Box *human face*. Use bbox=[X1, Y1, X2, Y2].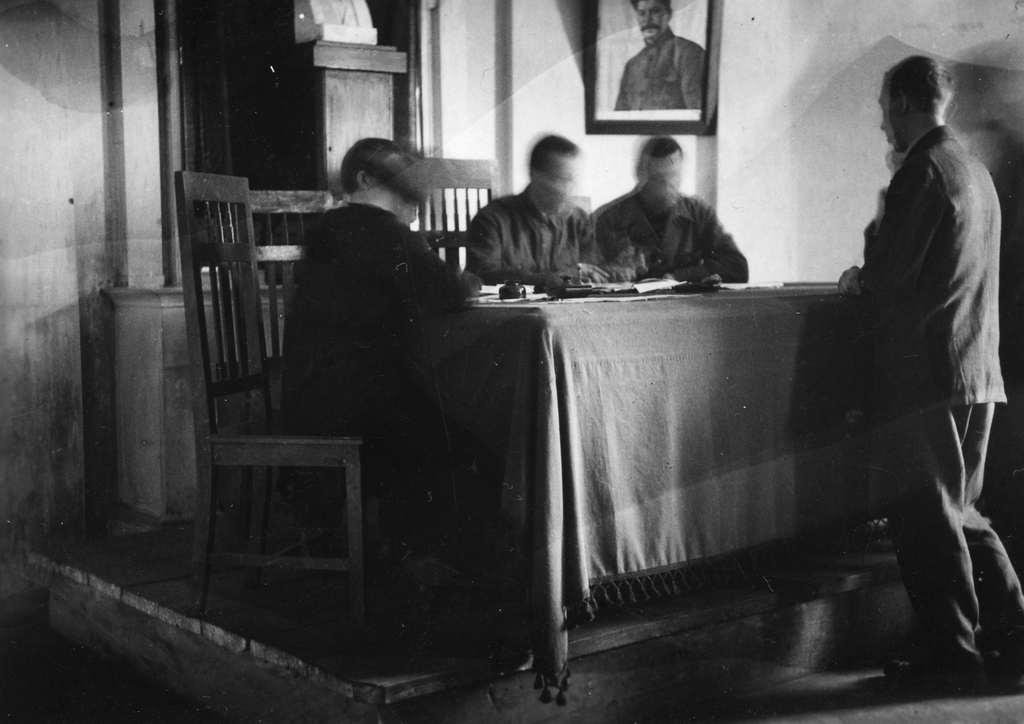
bbox=[878, 79, 896, 154].
